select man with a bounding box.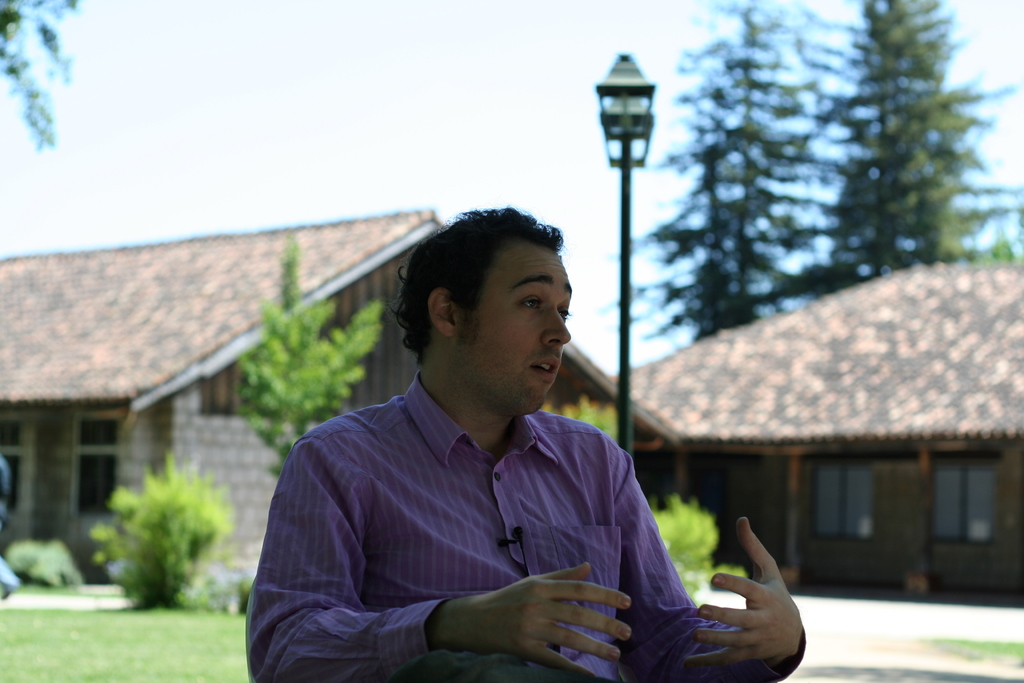
[244, 201, 804, 682].
